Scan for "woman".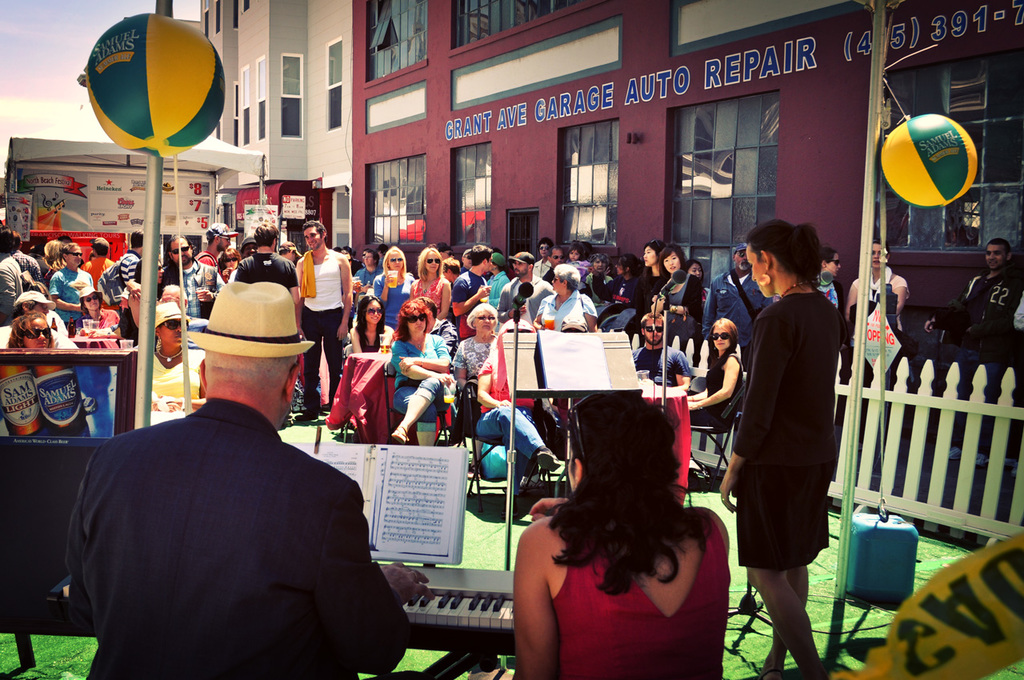
Scan result: (7,314,55,350).
